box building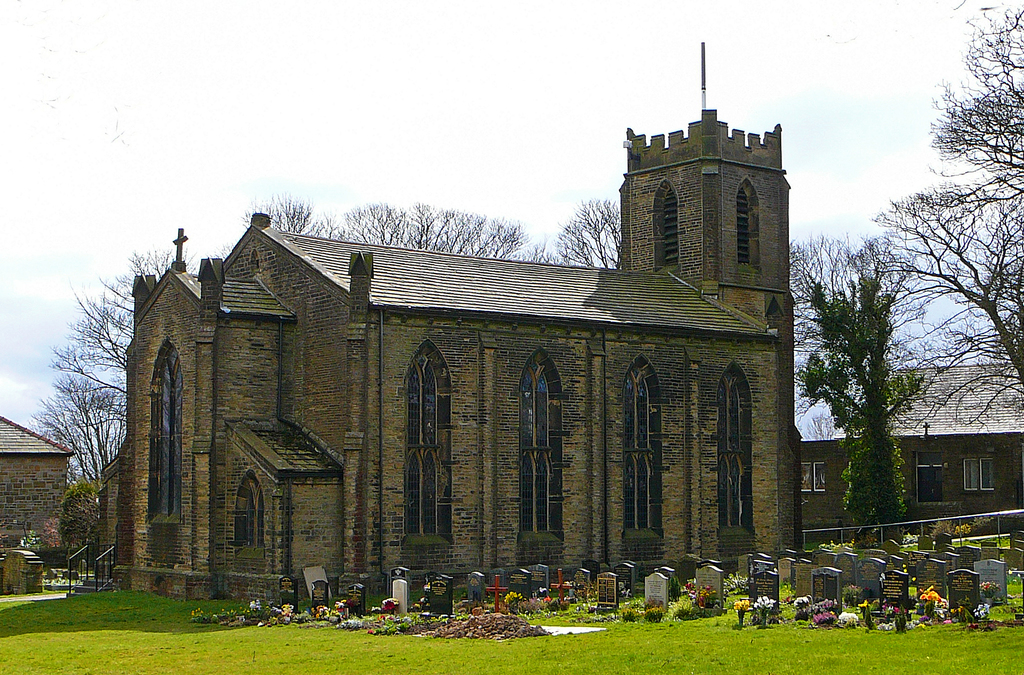
bbox(102, 104, 792, 606)
